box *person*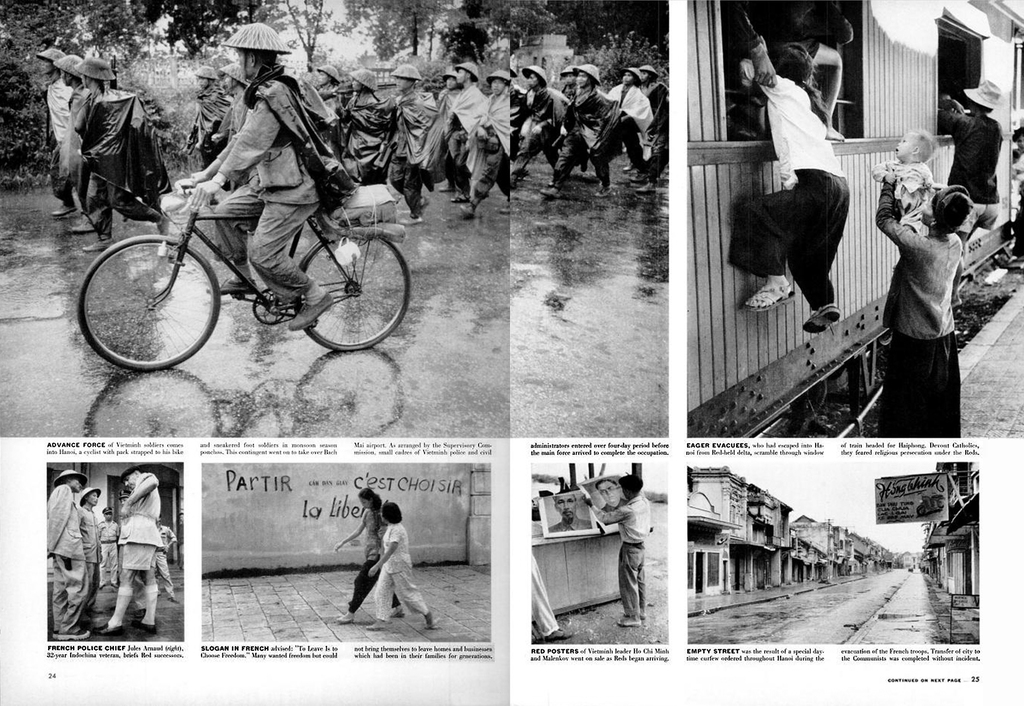
873,176,973,436
